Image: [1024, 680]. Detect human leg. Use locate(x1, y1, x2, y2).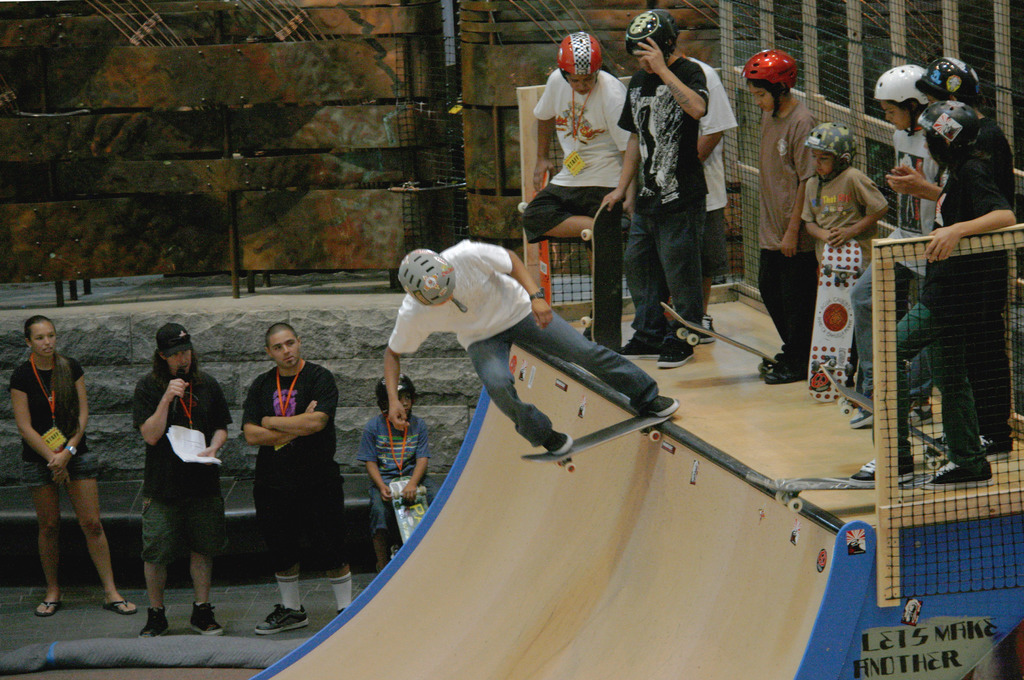
locate(460, 335, 576, 457).
